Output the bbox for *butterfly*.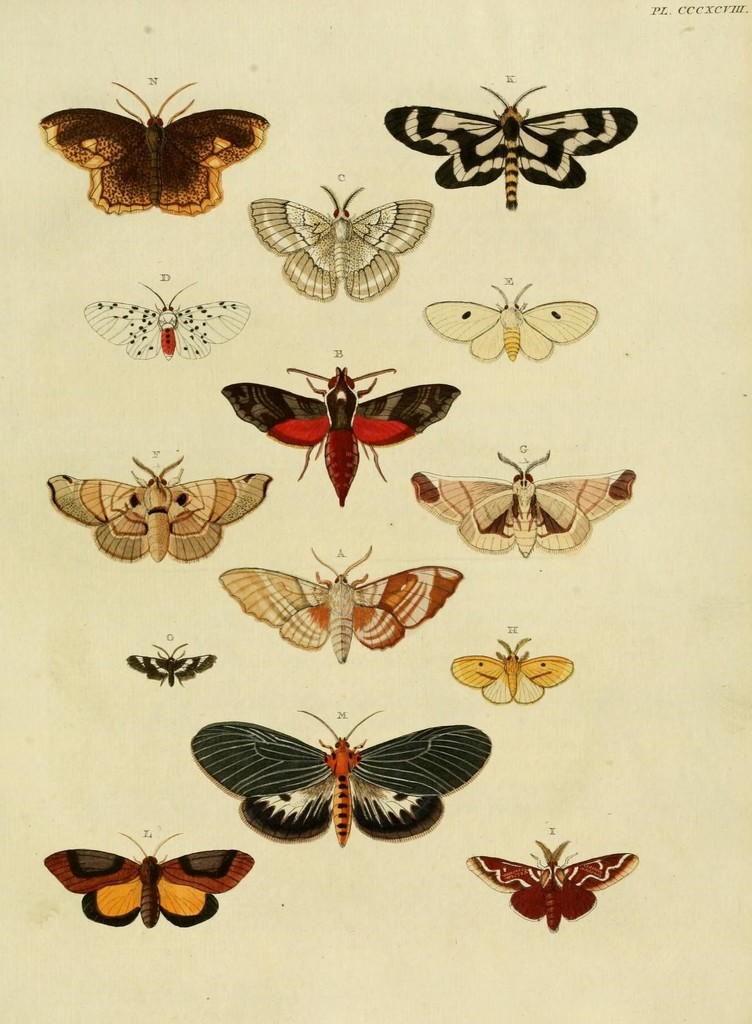
rect(385, 85, 646, 214).
